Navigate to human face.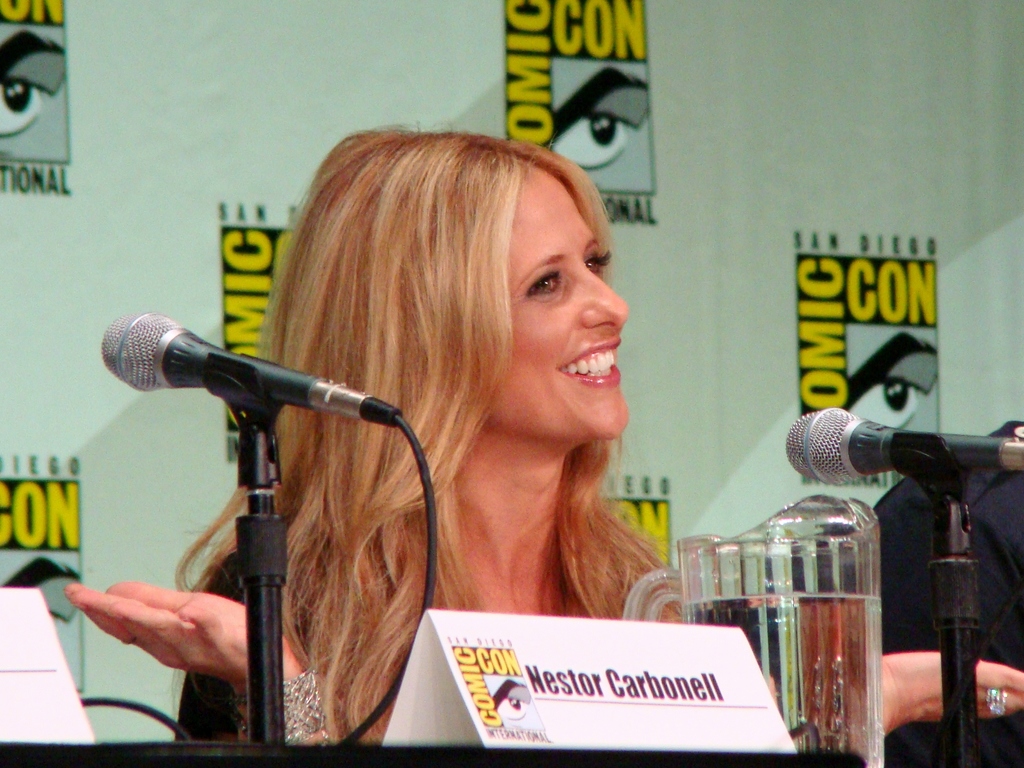
Navigation target: locate(483, 149, 631, 482).
